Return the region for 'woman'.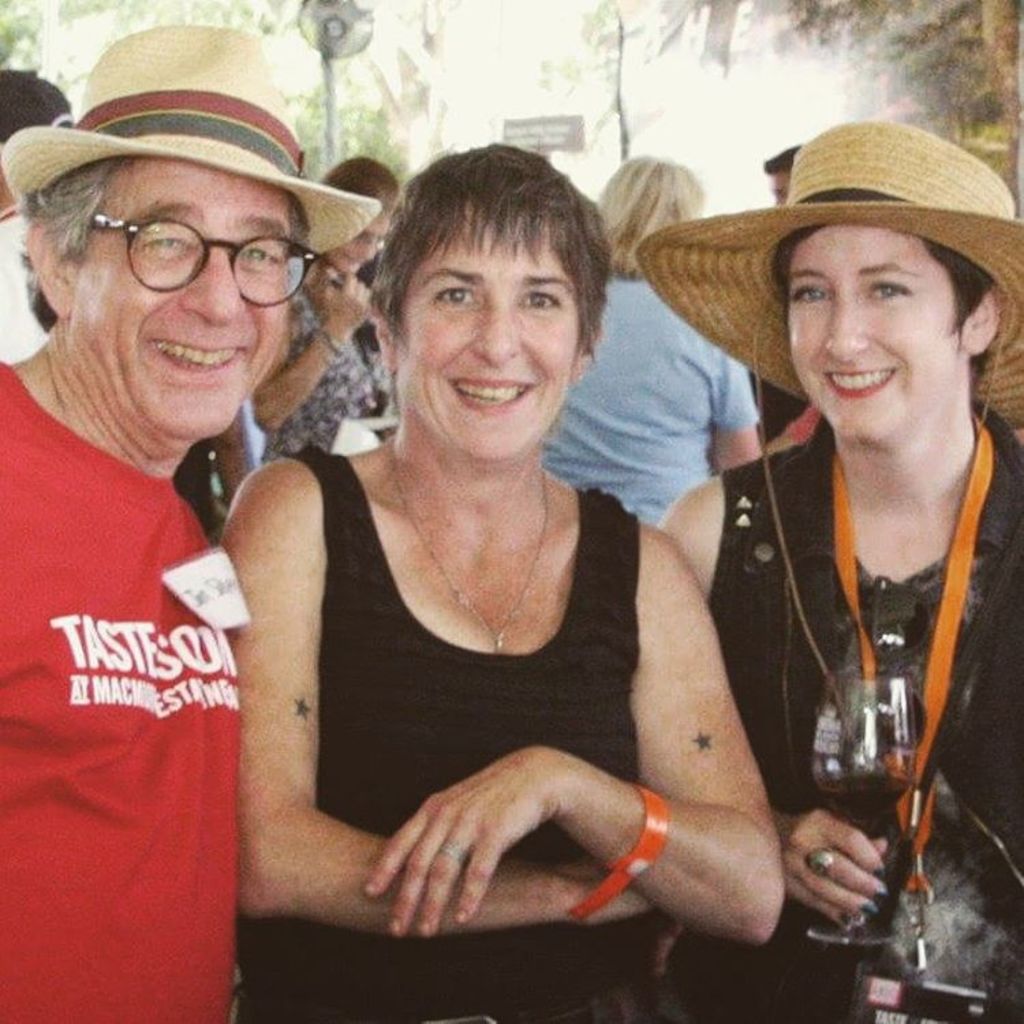
BBox(251, 152, 393, 467).
